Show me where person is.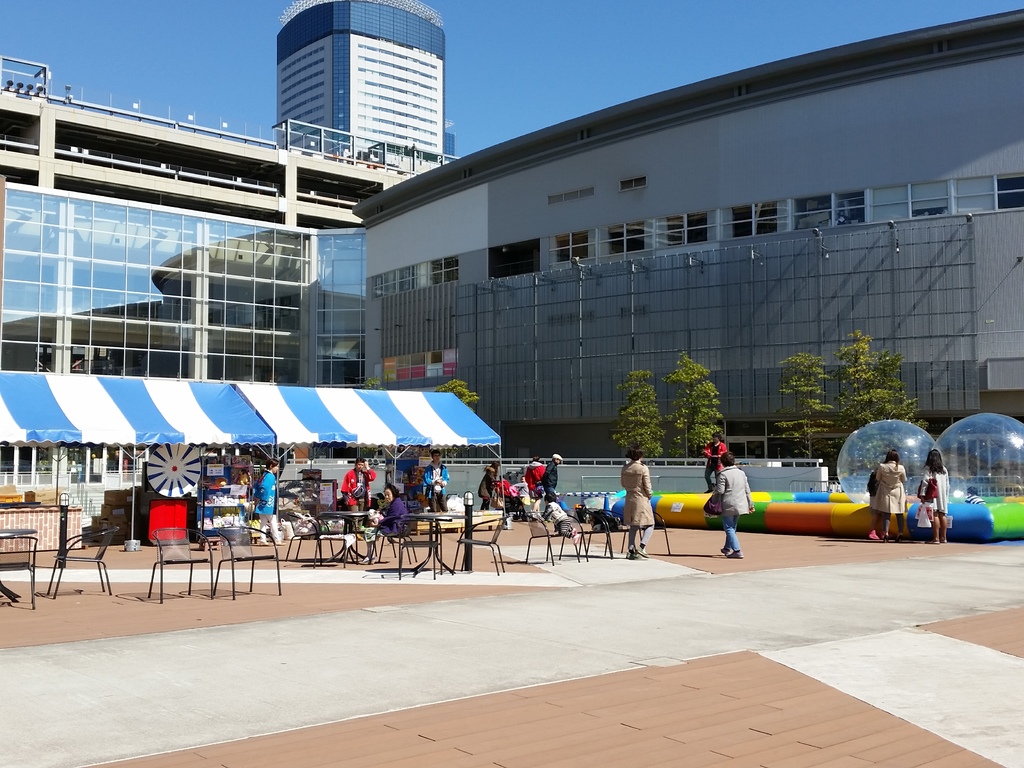
person is at pyautogui.locateOnScreen(714, 455, 753, 557).
